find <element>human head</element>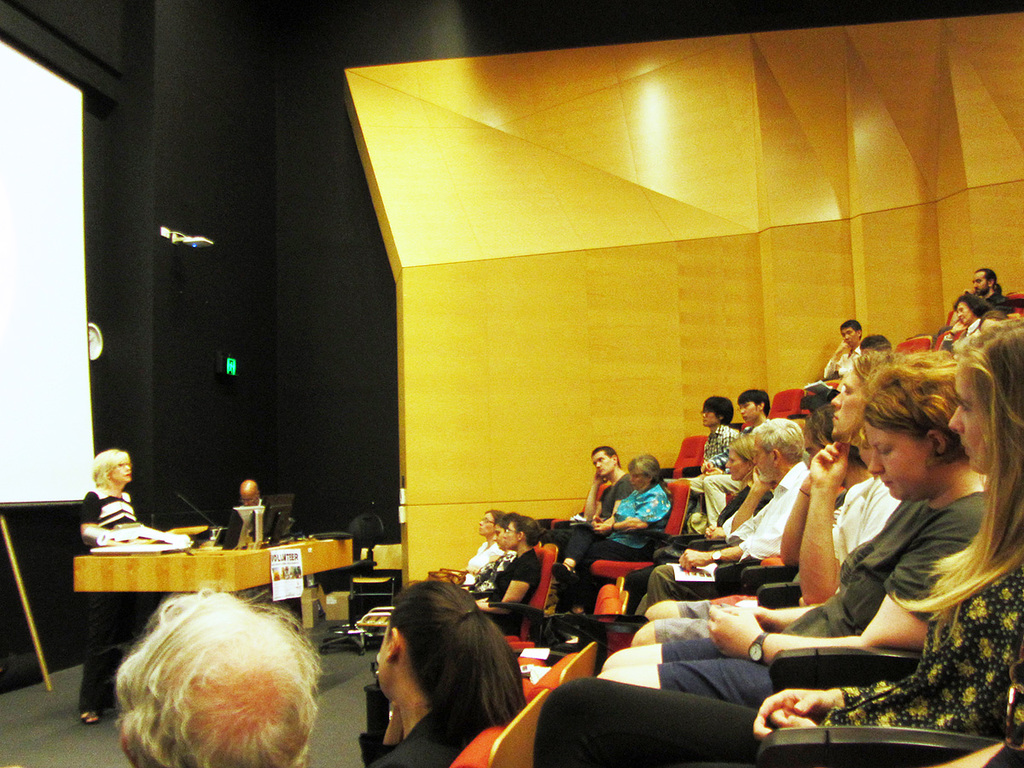
BBox(240, 480, 259, 507)
